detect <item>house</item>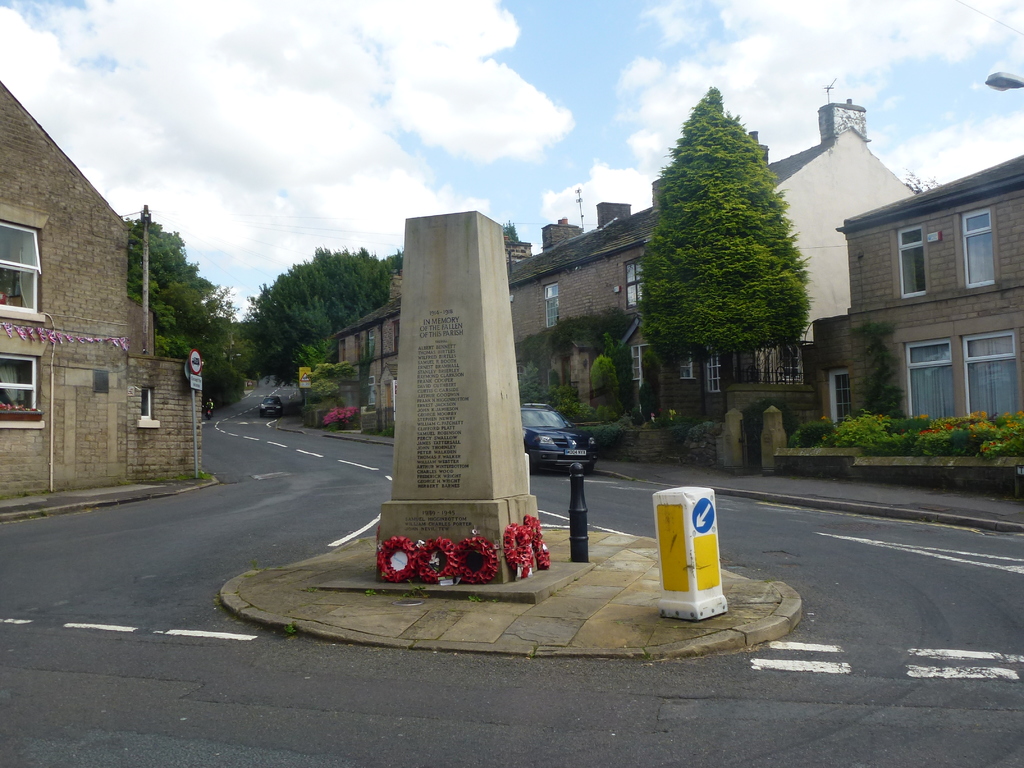
BBox(0, 74, 209, 516)
